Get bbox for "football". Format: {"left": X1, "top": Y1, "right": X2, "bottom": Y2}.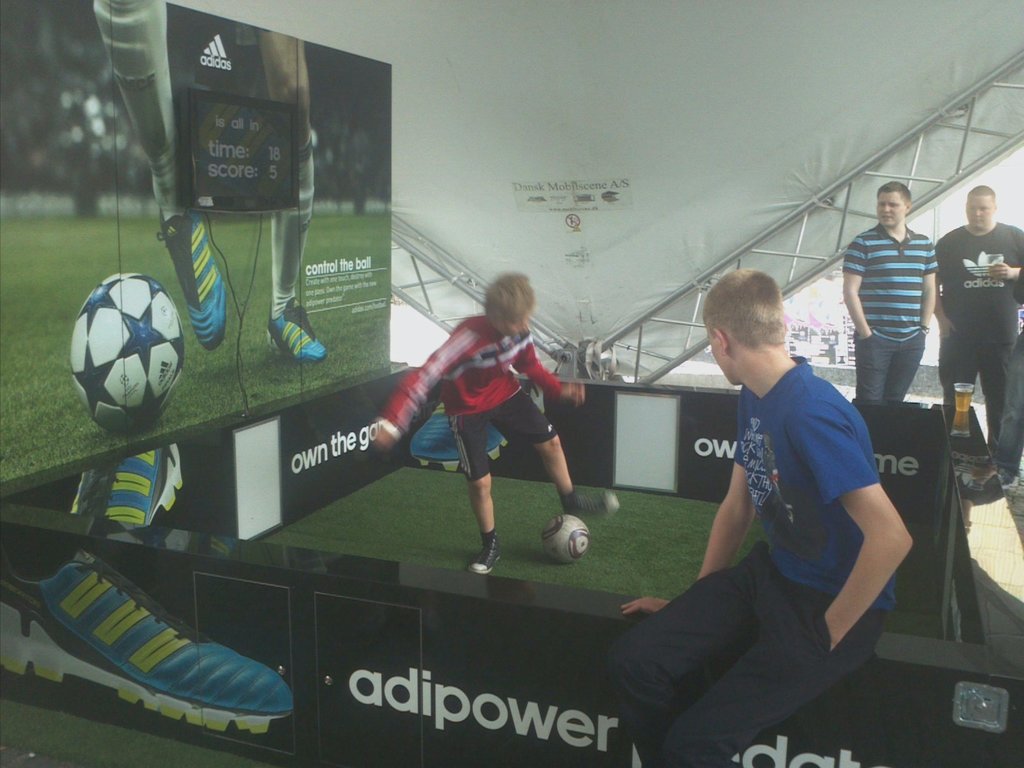
{"left": 541, "top": 512, "right": 594, "bottom": 566}.
